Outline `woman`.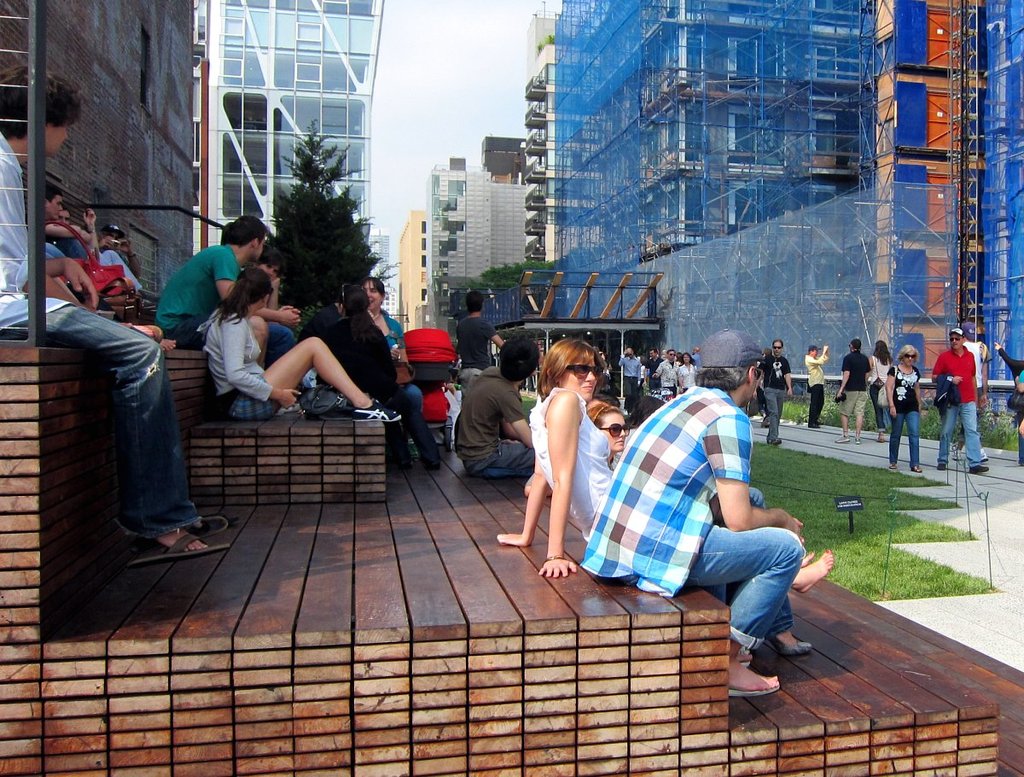
Outline: crop(363, 272, 441, 459).
